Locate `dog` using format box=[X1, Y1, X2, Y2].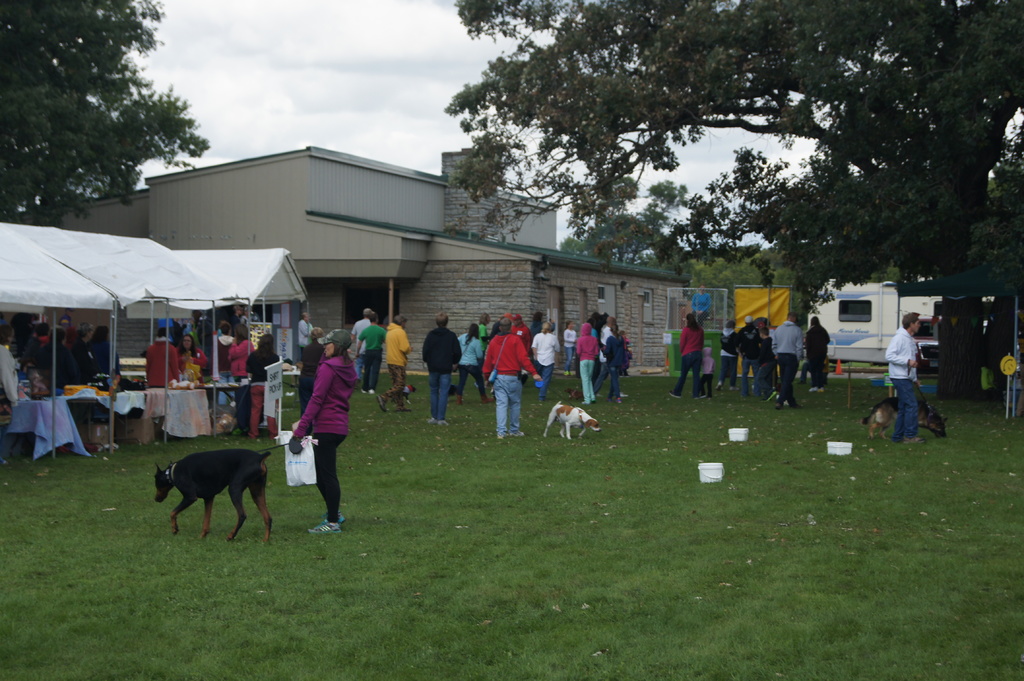
box=[155, 449, 272, 547].
